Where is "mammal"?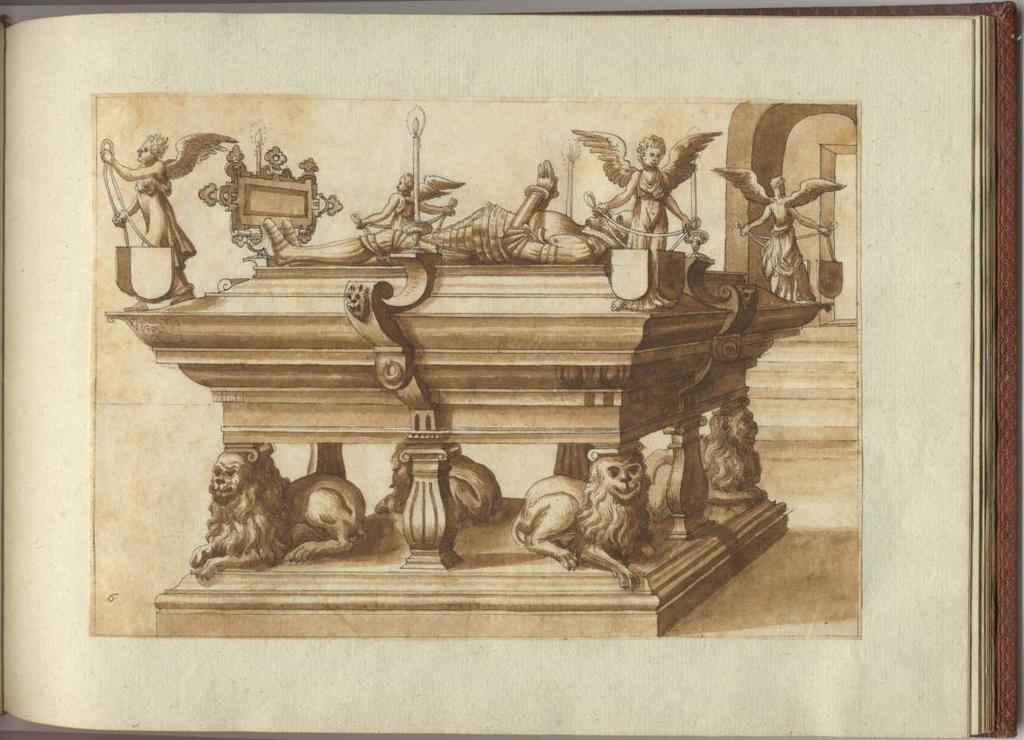
[504,452,652,591].
